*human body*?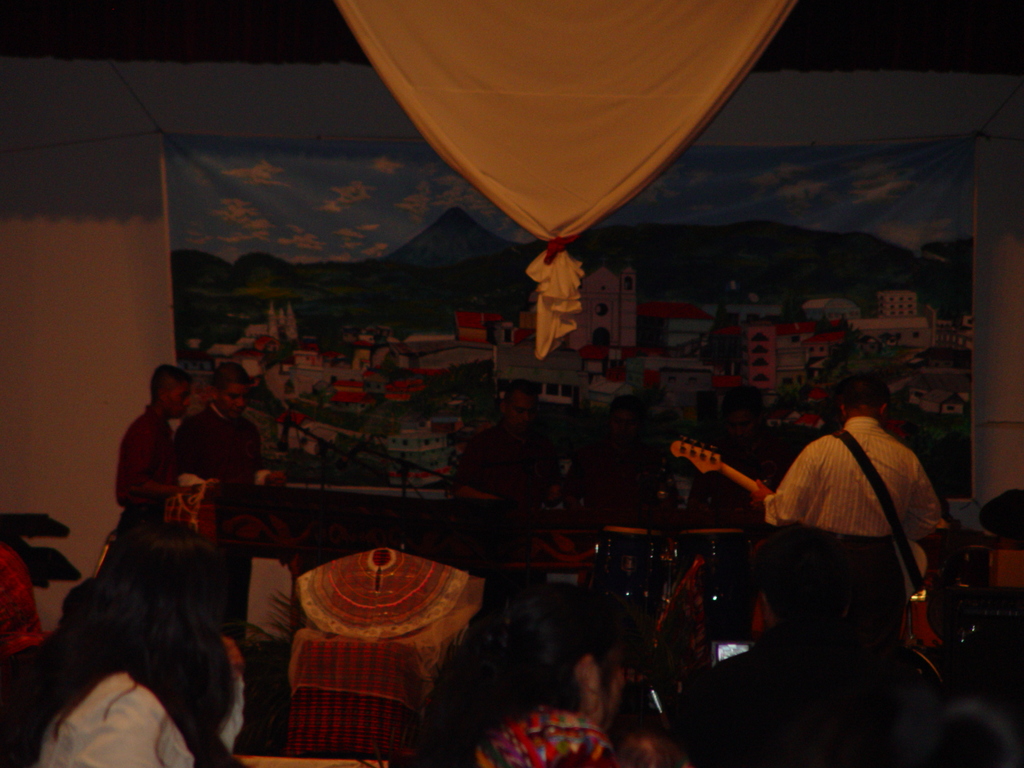
select_region(0, 532, 245, 758)
